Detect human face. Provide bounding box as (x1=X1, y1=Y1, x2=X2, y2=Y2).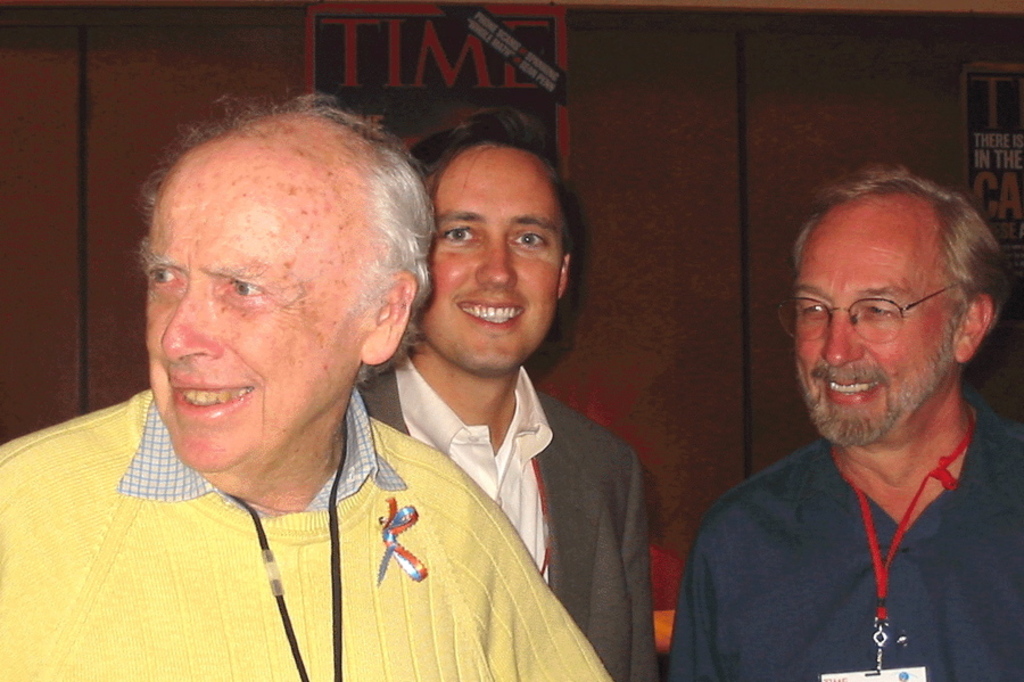
(x1=416, y1=154, x2=567, y2=377).
